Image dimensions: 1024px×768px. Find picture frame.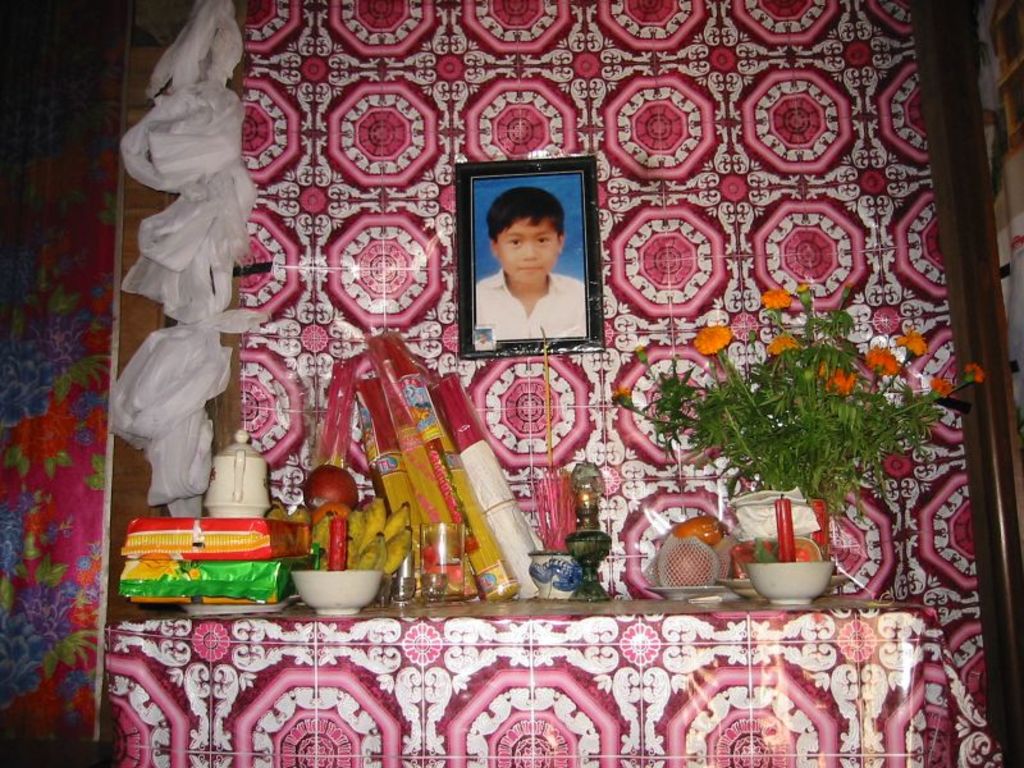
[453,148,600,360].
